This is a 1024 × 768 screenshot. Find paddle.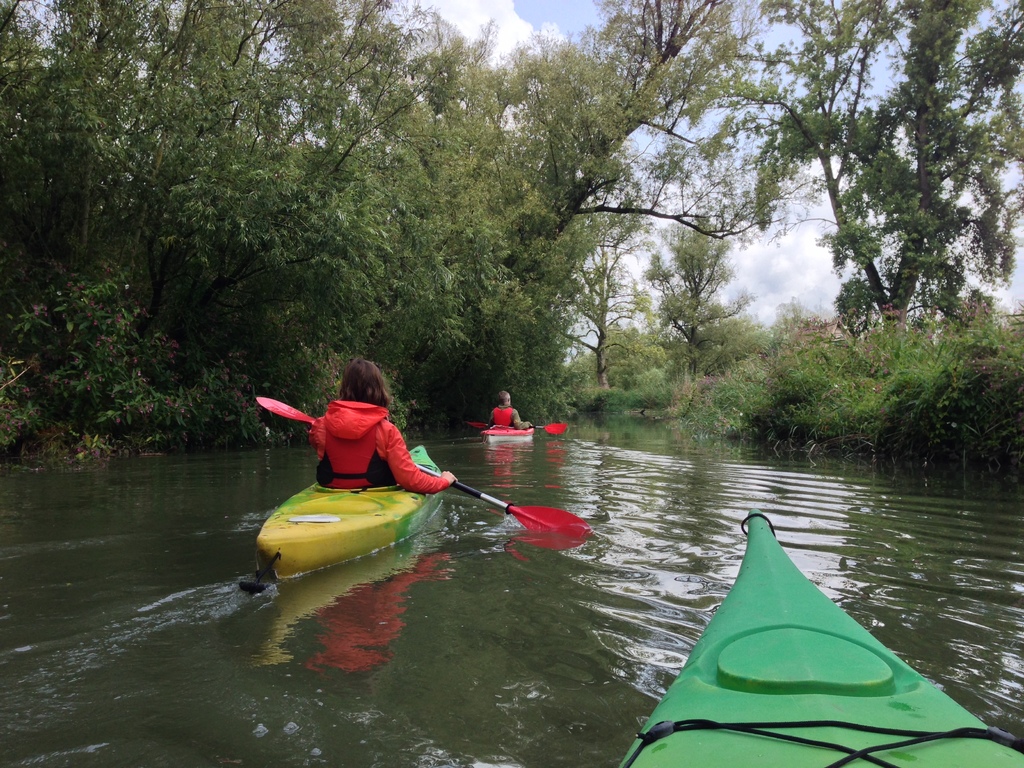
Bounding box: (468, 422, 568, 437).
